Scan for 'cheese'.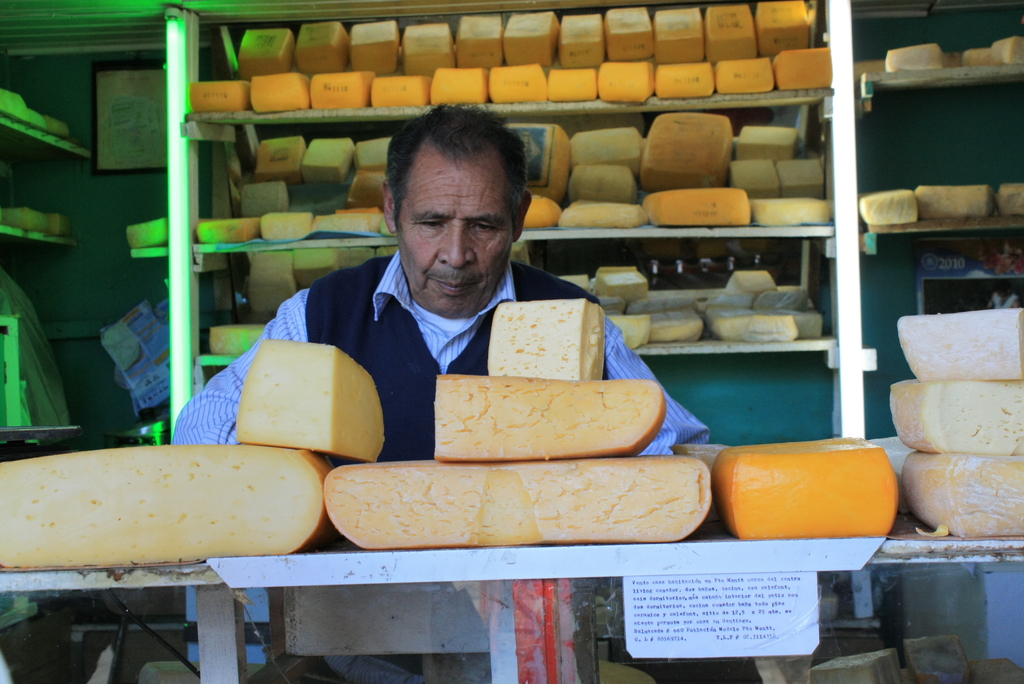
Scan result: region(125, 215, 168, 247).
